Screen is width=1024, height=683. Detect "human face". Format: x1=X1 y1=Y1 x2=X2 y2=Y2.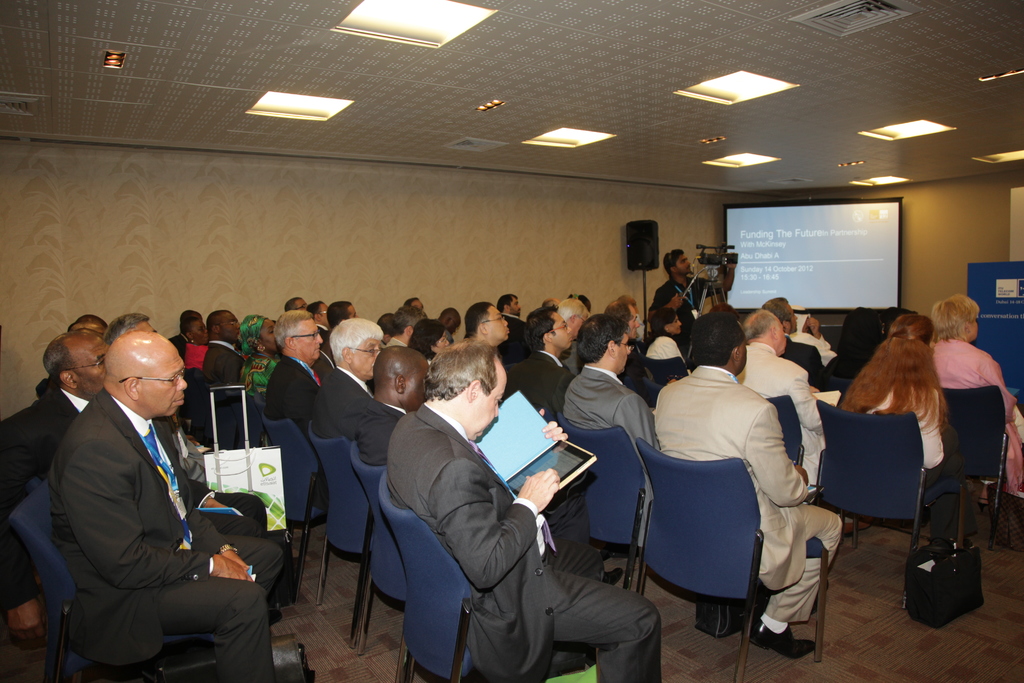
x1=75 y1=334 x2=112 y2=396.
